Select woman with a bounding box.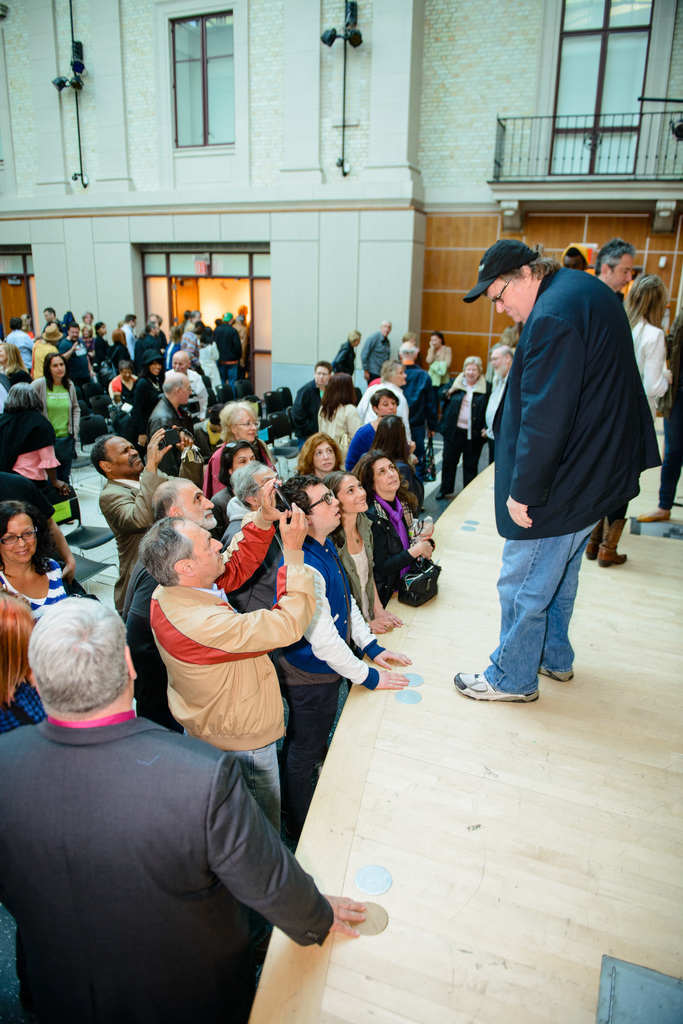
x1=586 y1=275 x2=675 y2=574.
